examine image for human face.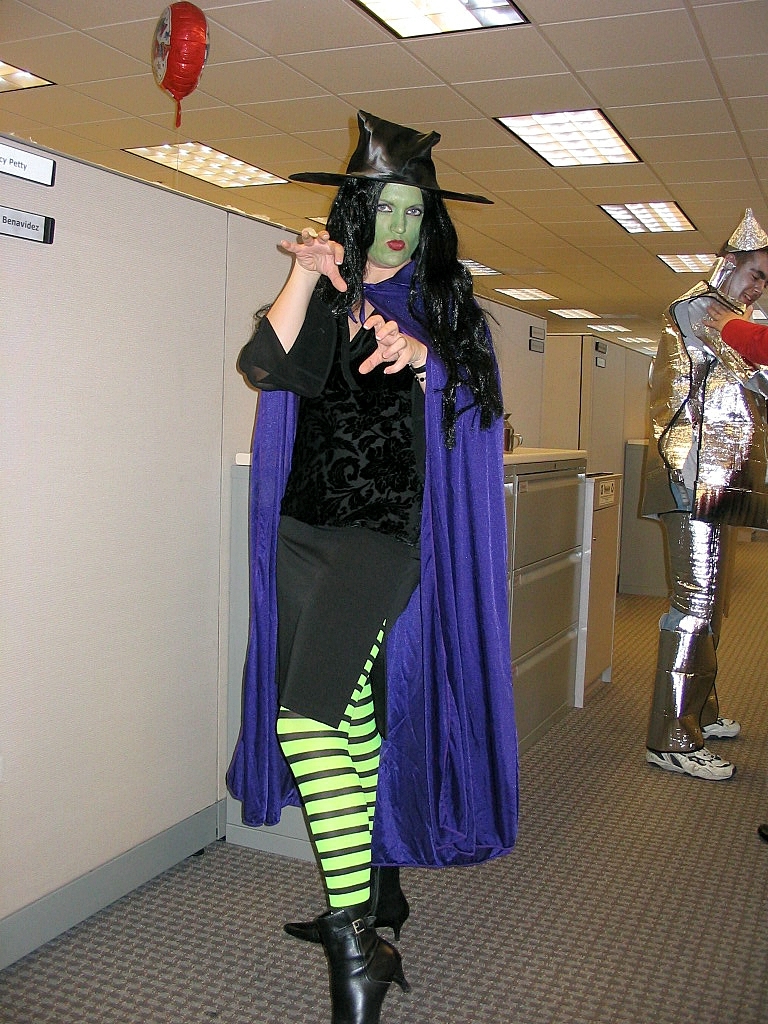
Examination result: bbox=(366, 183, 424, 264).
